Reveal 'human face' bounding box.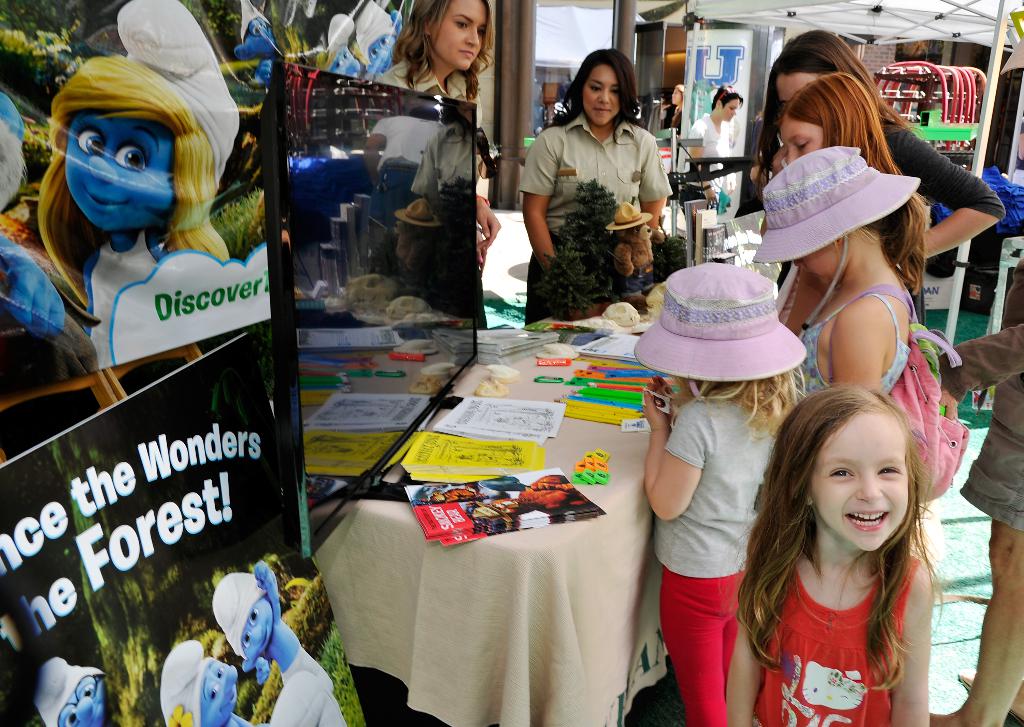
Revealed: 428, 0, 488, 74.
